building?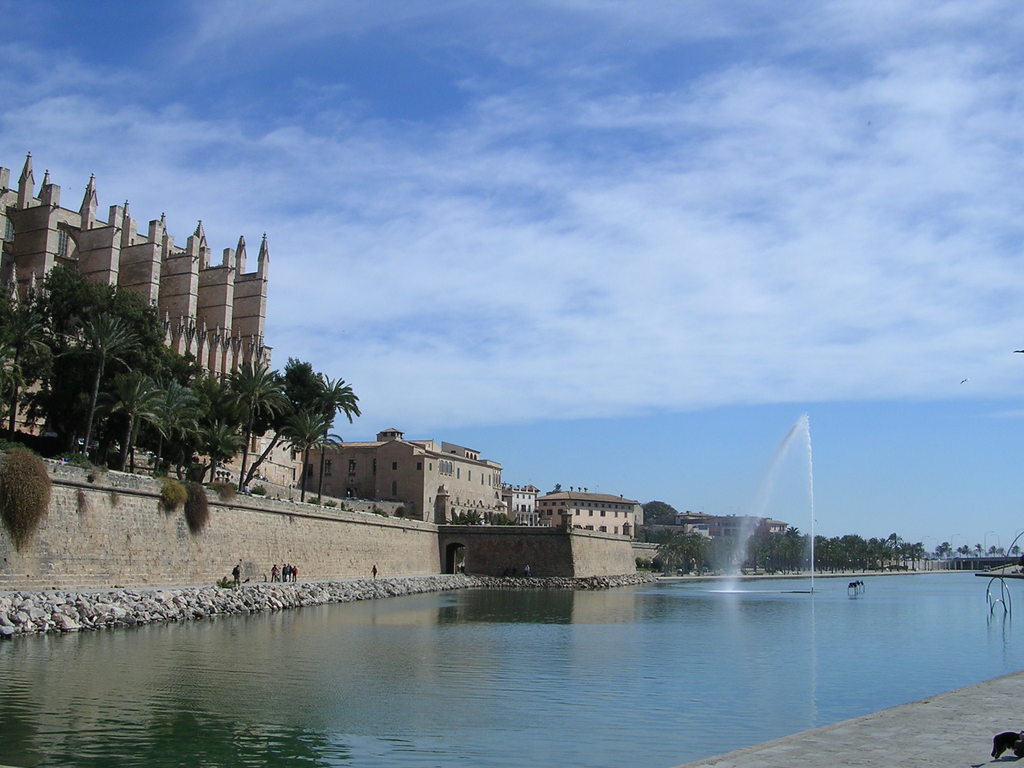
540:492:643:541
